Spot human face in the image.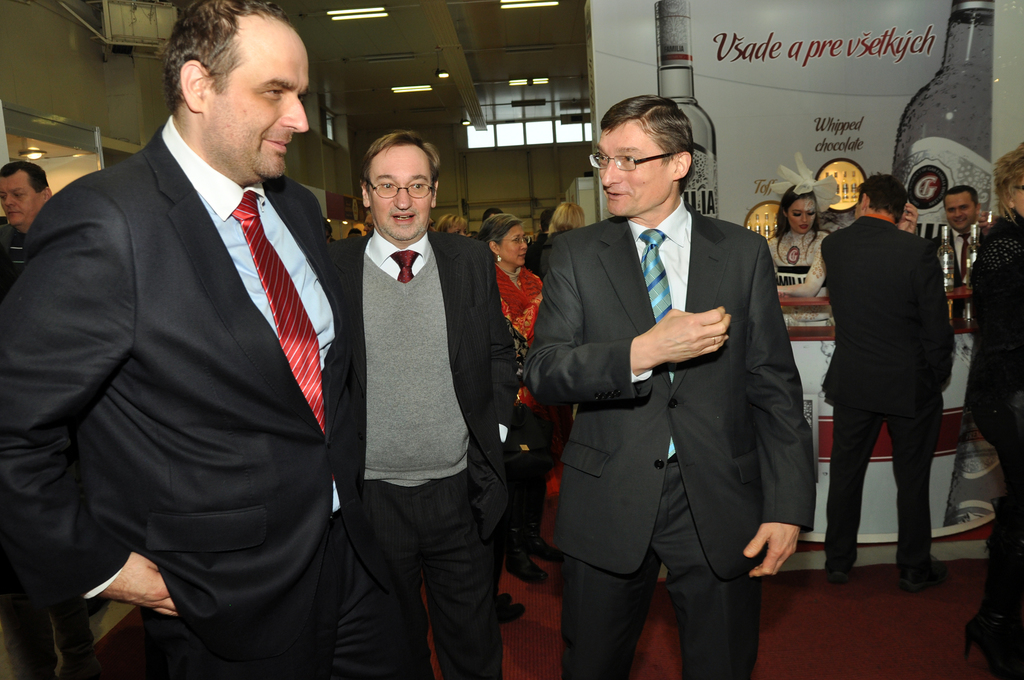
human face found at bbox=[1016, 177, 1023, 213].
